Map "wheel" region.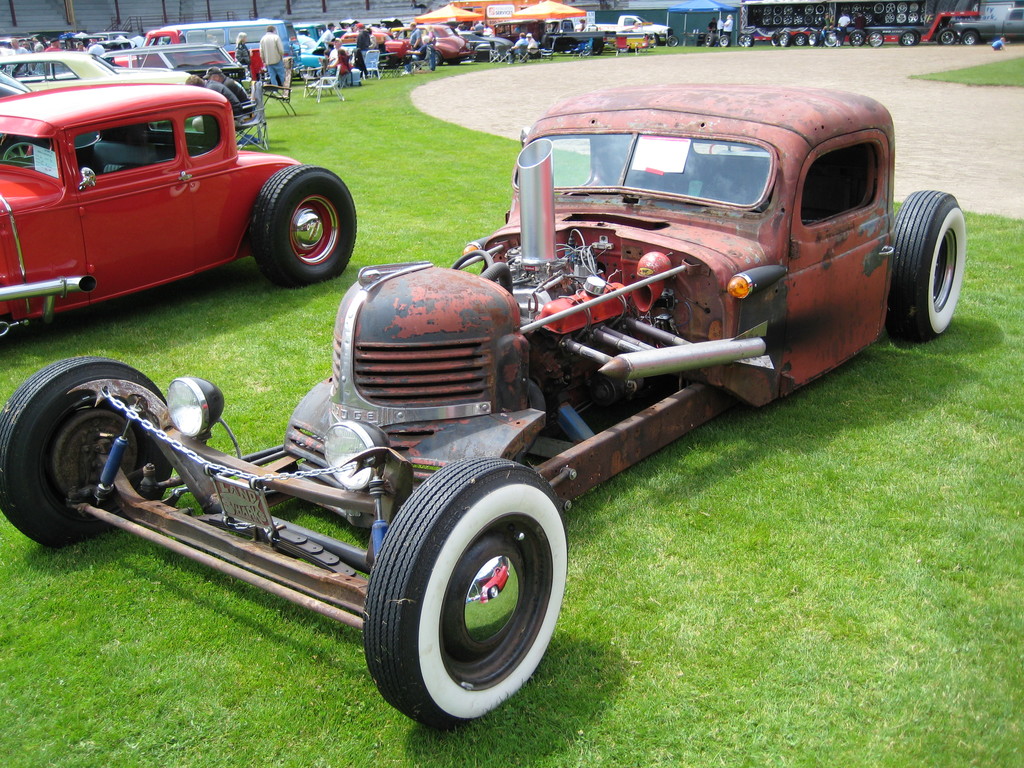
Mapped to (left=959, top=26, right=982, bottom=45).
